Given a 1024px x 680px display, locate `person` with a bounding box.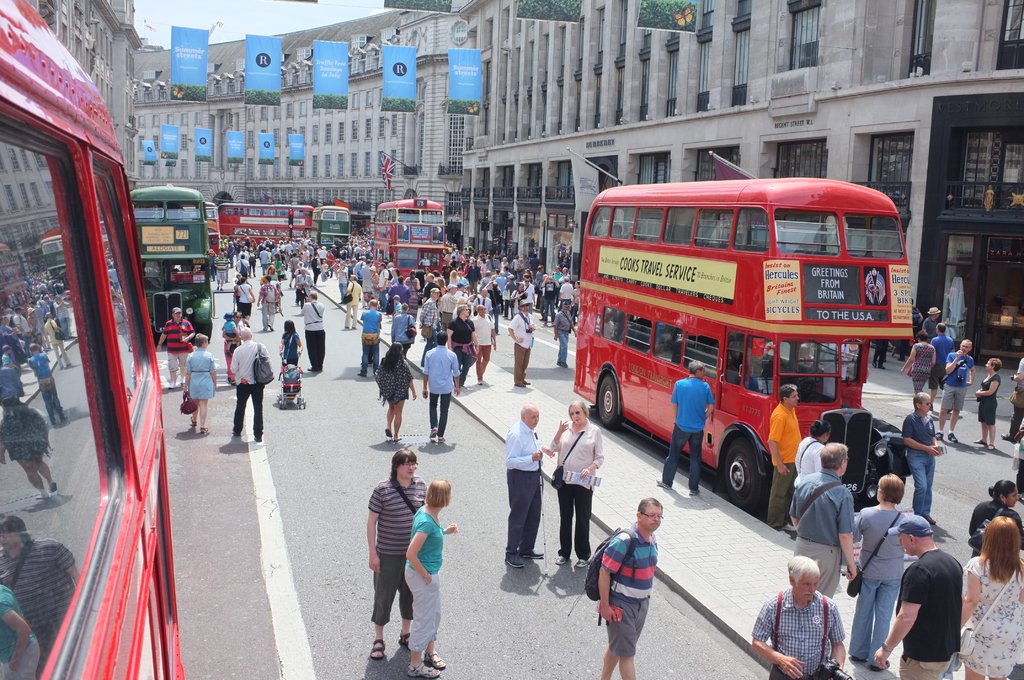
Located: crop(934, 336, 976, 446).
